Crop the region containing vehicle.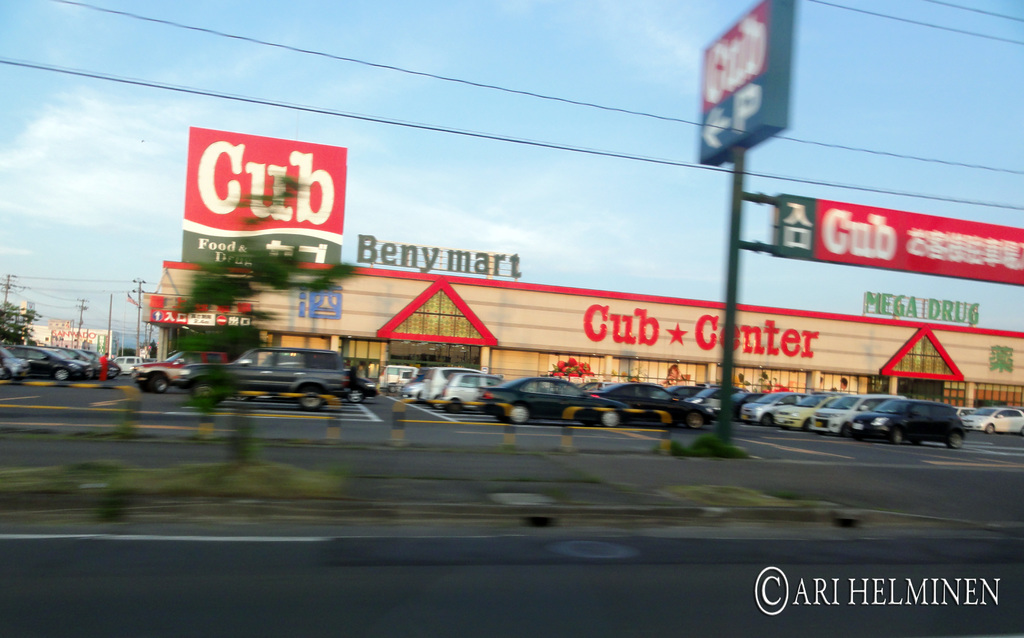
Crop region: locate(854, 399, 967, 453).
